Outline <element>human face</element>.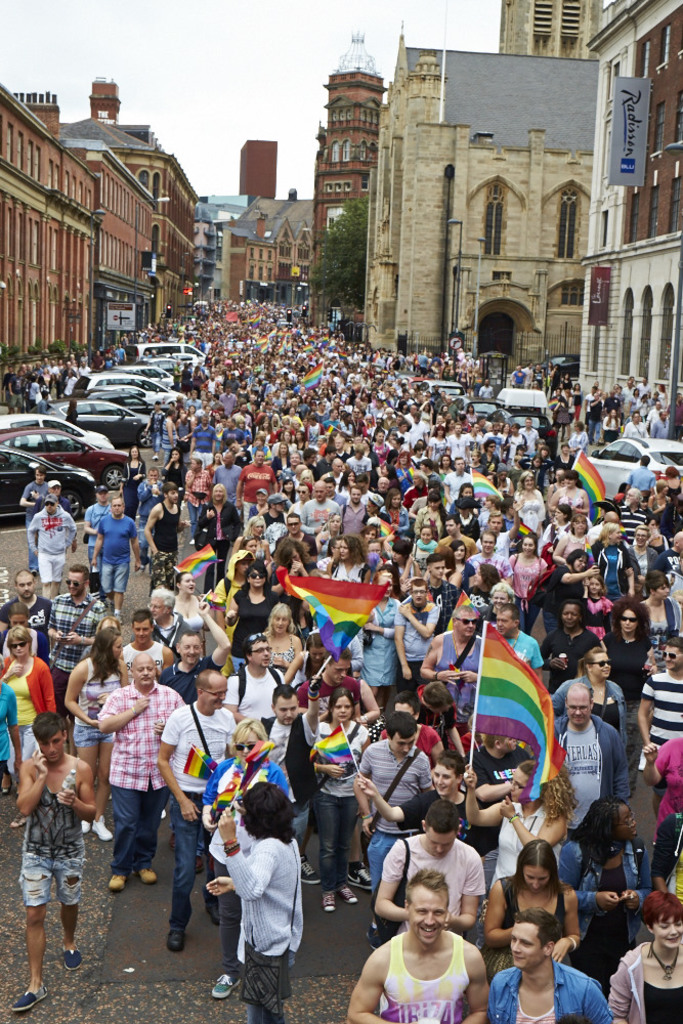
Outline: rect(390, 551, 397, 558).
